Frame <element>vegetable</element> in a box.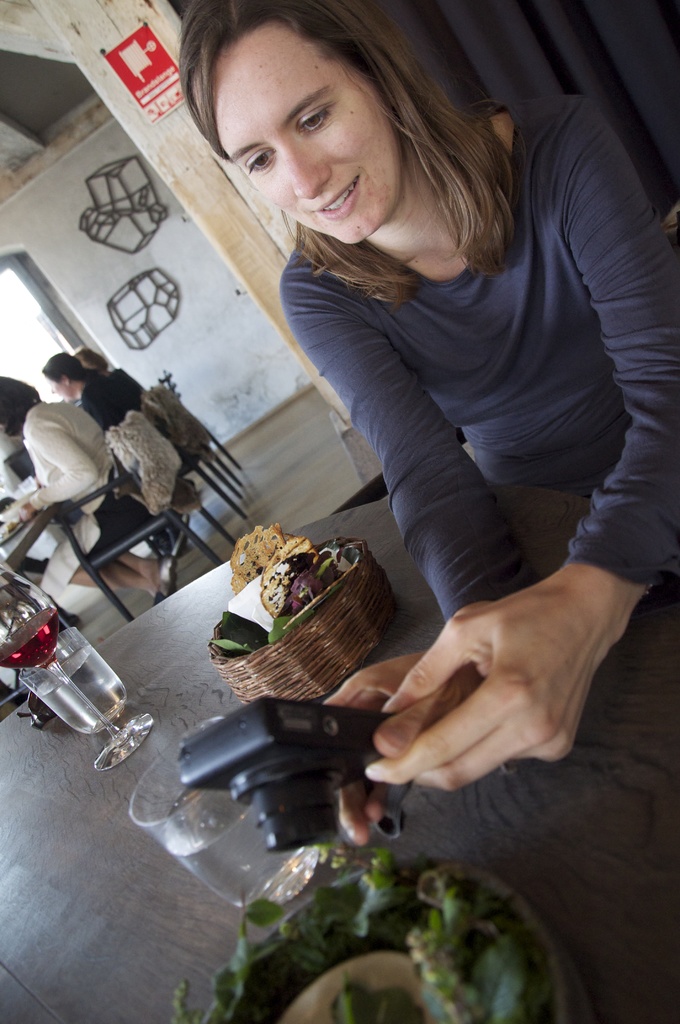
crop(207, 825, 595, 1016).
